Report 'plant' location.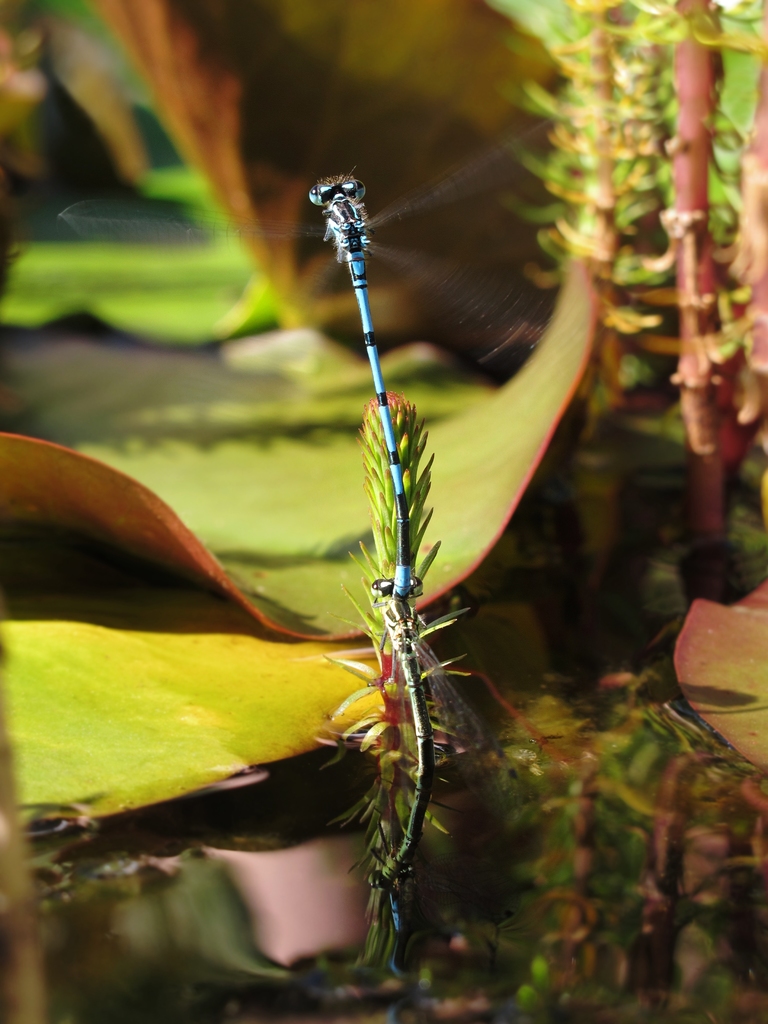
Report: [x1=478, y1=650, x2=767, y2=1023].
